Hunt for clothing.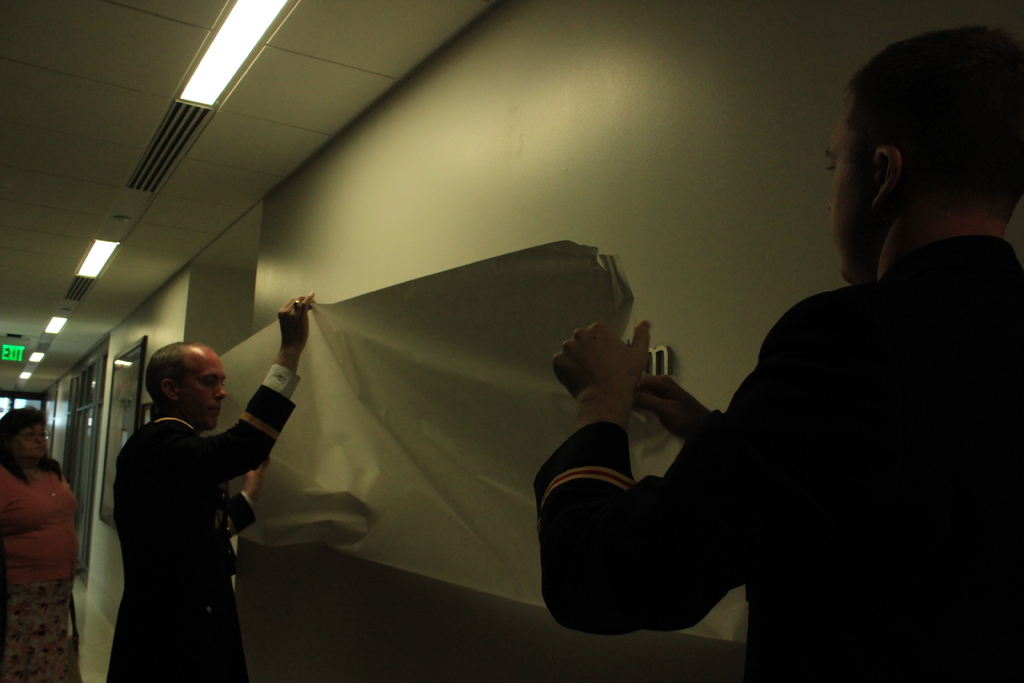
Hunted down at box=[99, 361, 268, 662].
